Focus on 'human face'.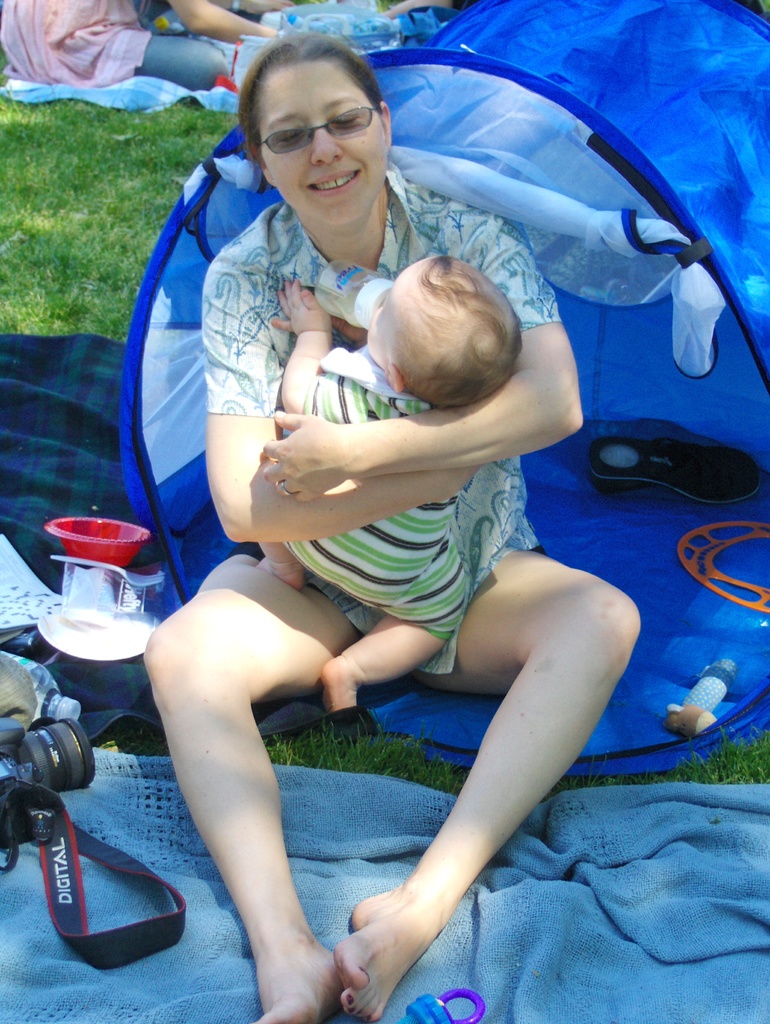
Focused at 266, 65, 386, 226.
